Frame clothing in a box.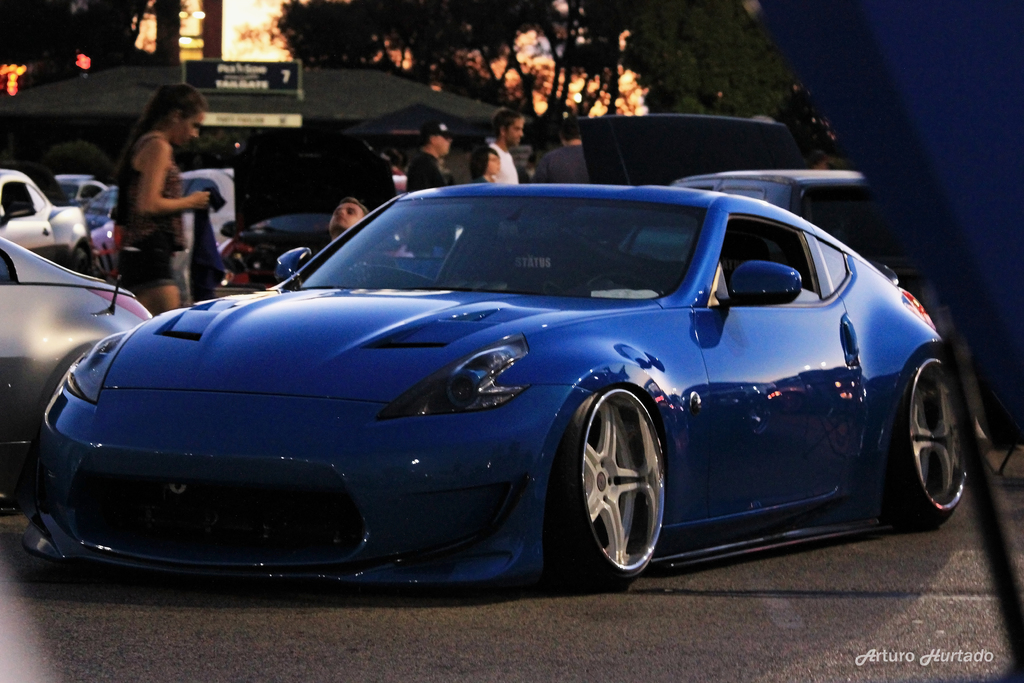
[111, 129, 182, 287].
